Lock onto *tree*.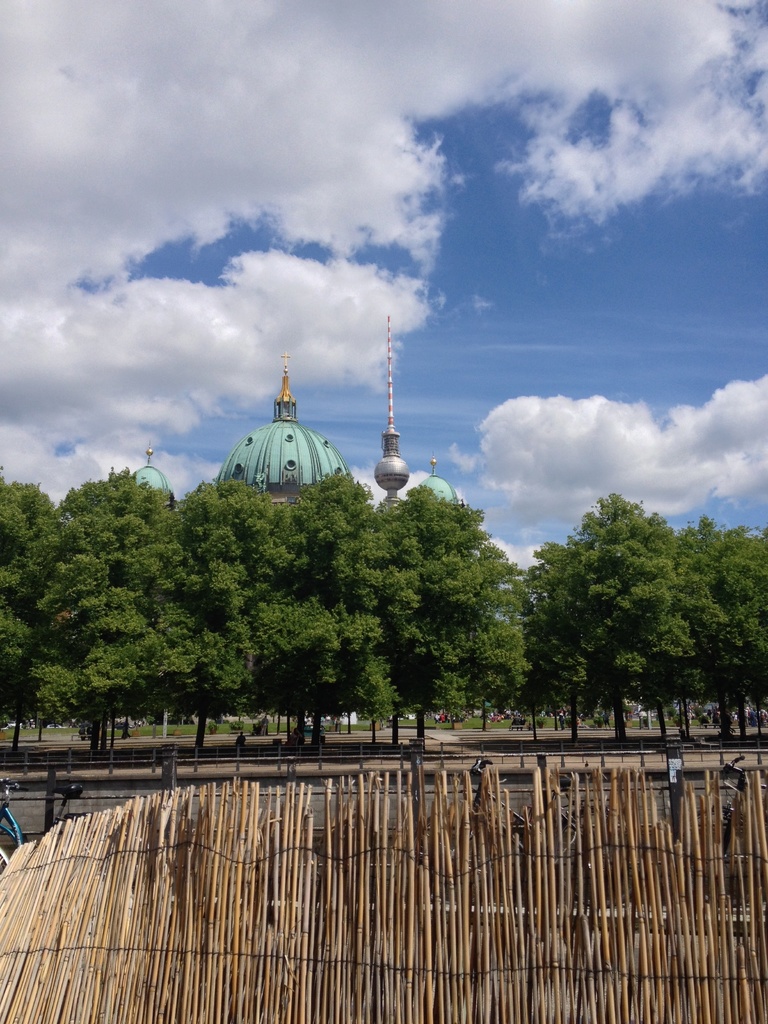
Locked: bbox(45, 462, 206, 756).
